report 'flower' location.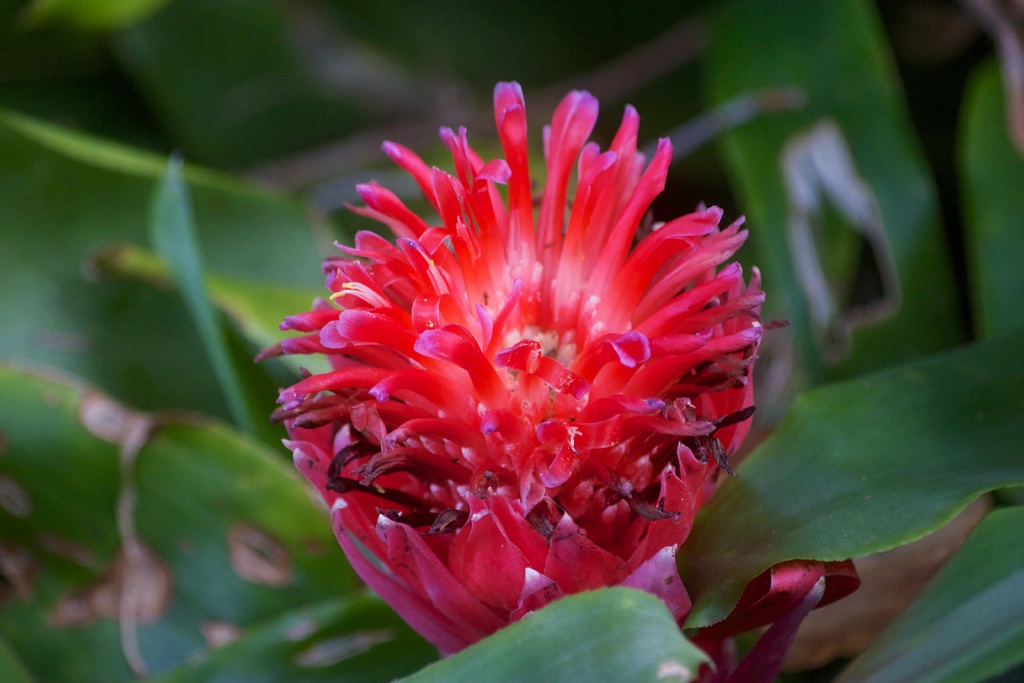
Report: <bbox>308, 67, 837, 617</bbox>.
